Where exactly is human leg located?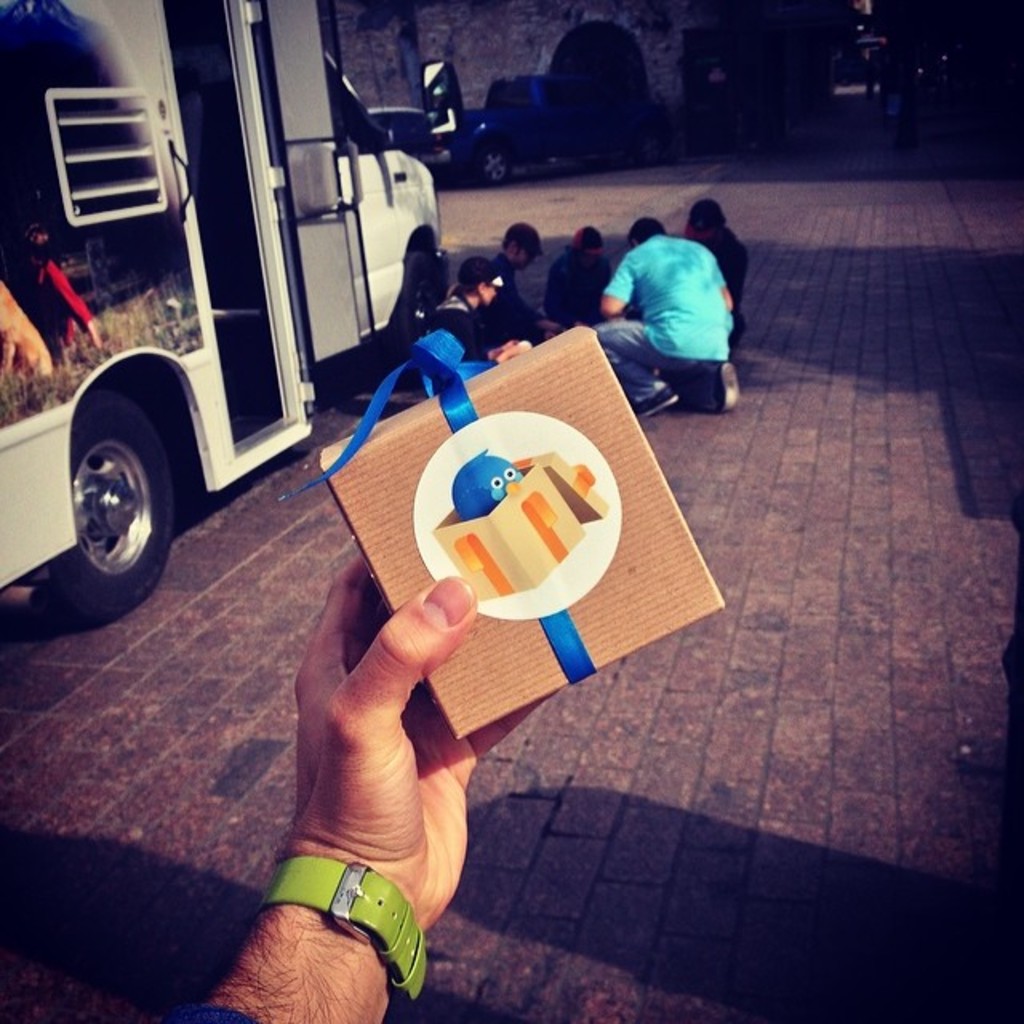
Its bounding box is 682, 368, 746, 405.
